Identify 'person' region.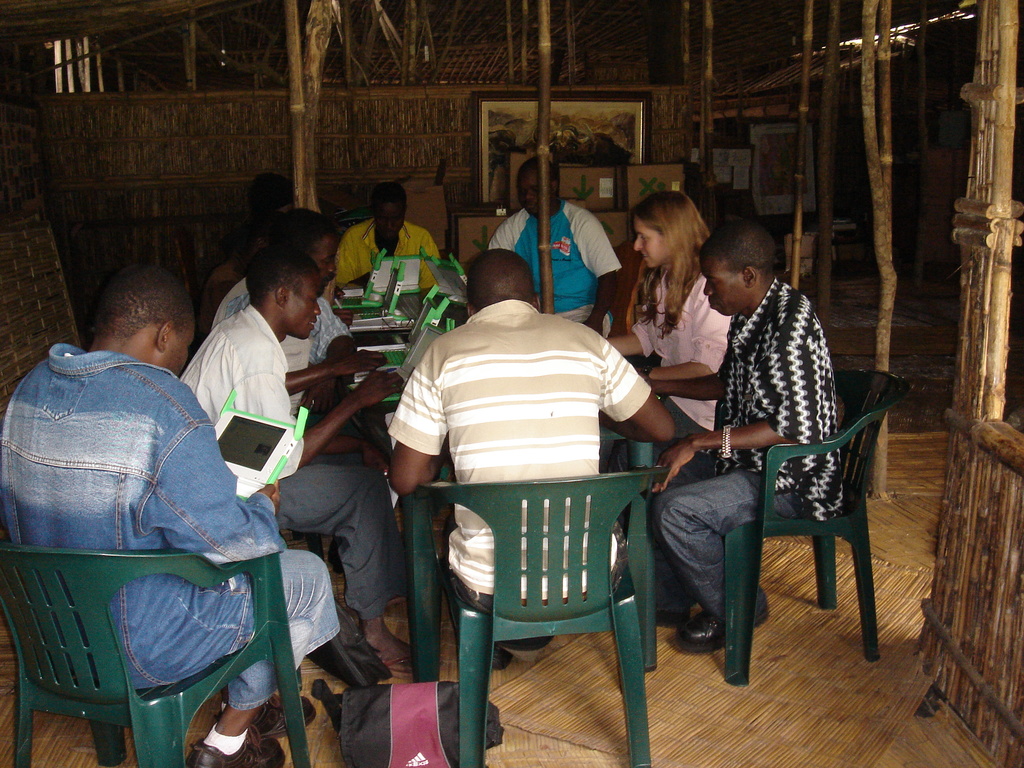
Region: (x1=341, y1=184, x2=440, y2=349).
